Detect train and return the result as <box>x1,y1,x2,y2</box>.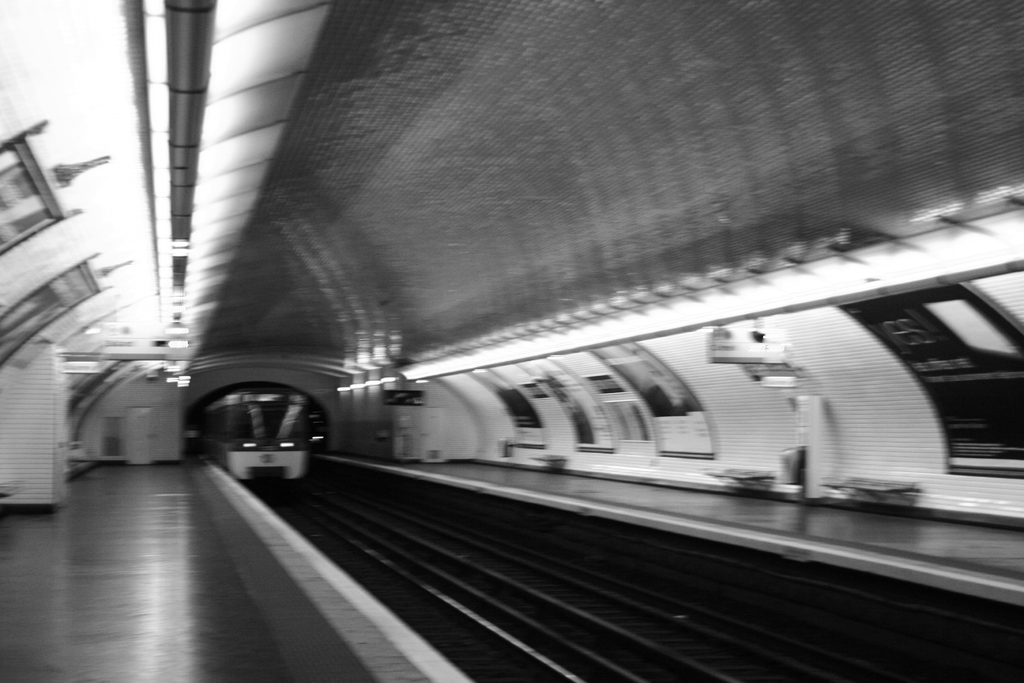
<box>193,382,314,483</box>.
